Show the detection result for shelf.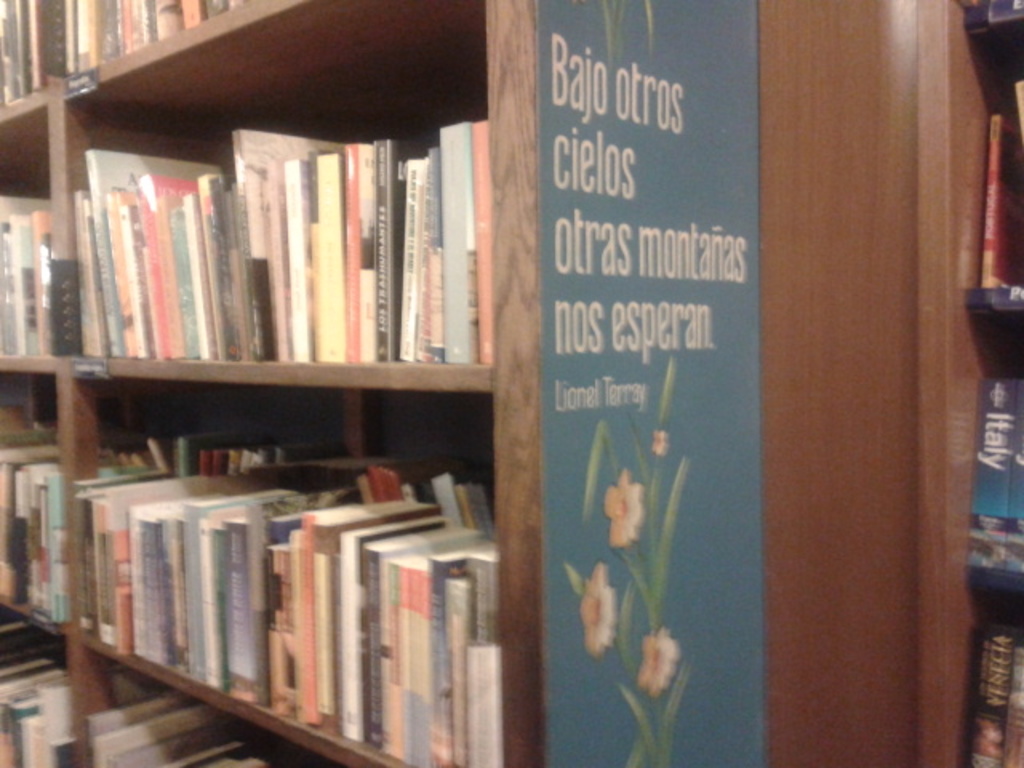
rect(45, 379, 539, 760).
